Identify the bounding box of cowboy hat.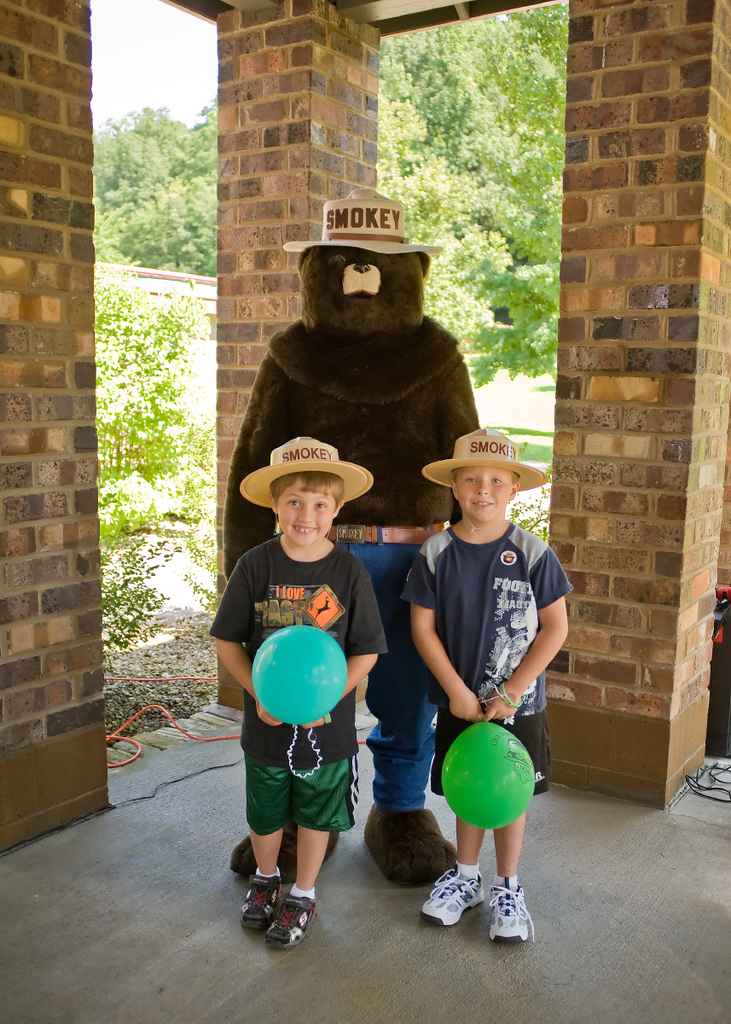
detection(282, 186, 441, 262).
